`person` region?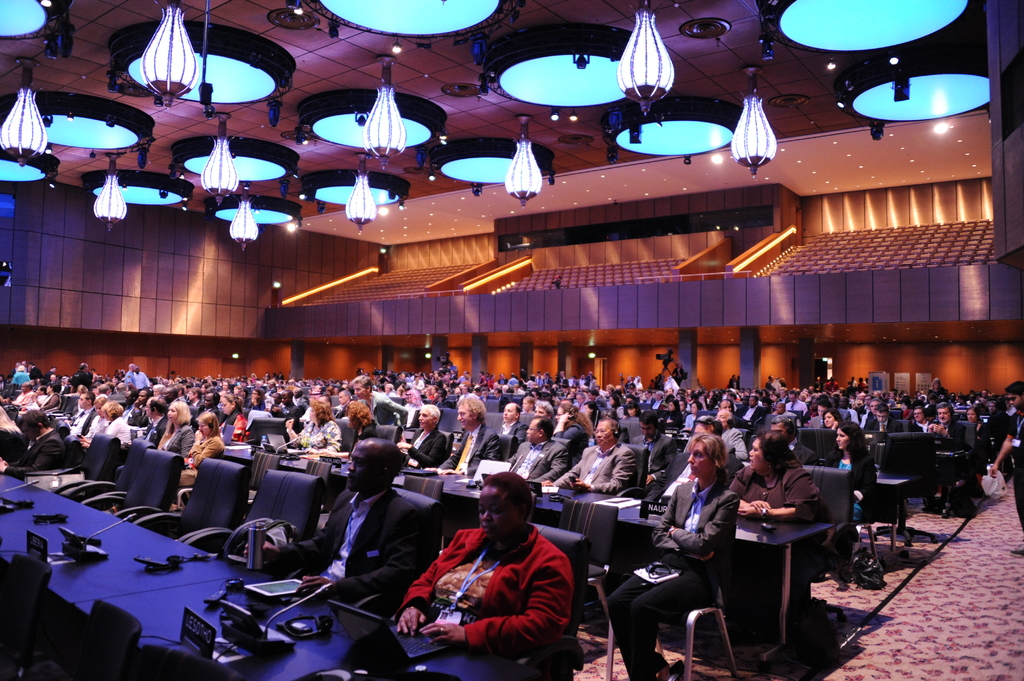
[967, 393, 979, 408]
